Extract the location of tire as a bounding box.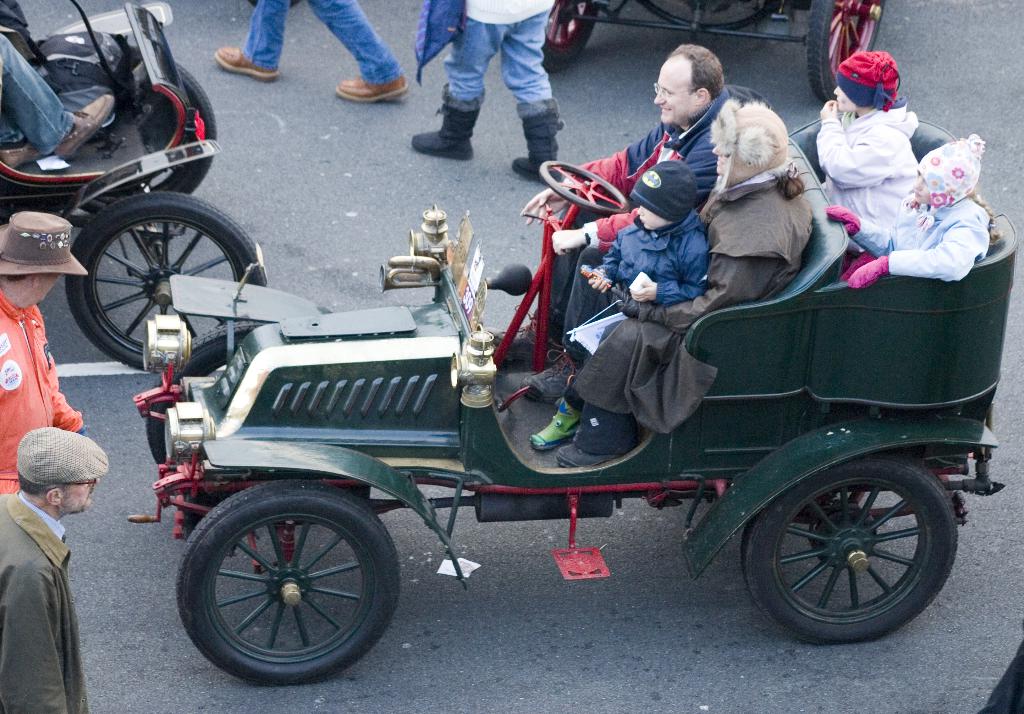
l=65, t=59, r=218, b=223.
